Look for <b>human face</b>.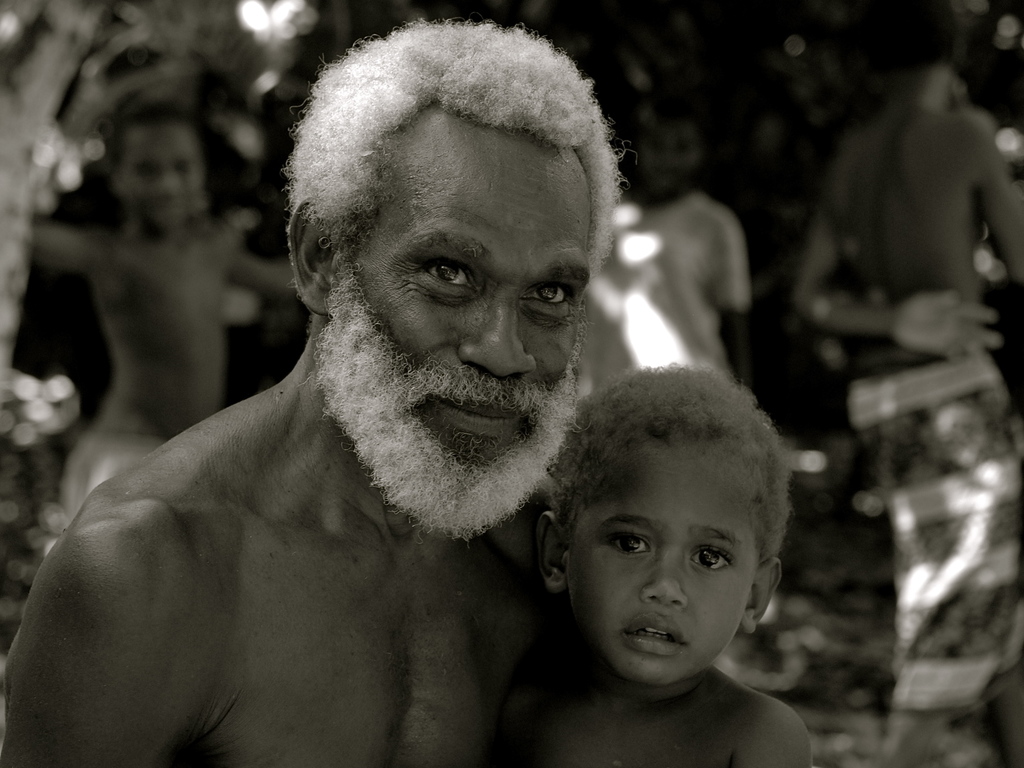
Found: {"x1": 354, "y1": 108, "x2": 587, "y2": 476}.
